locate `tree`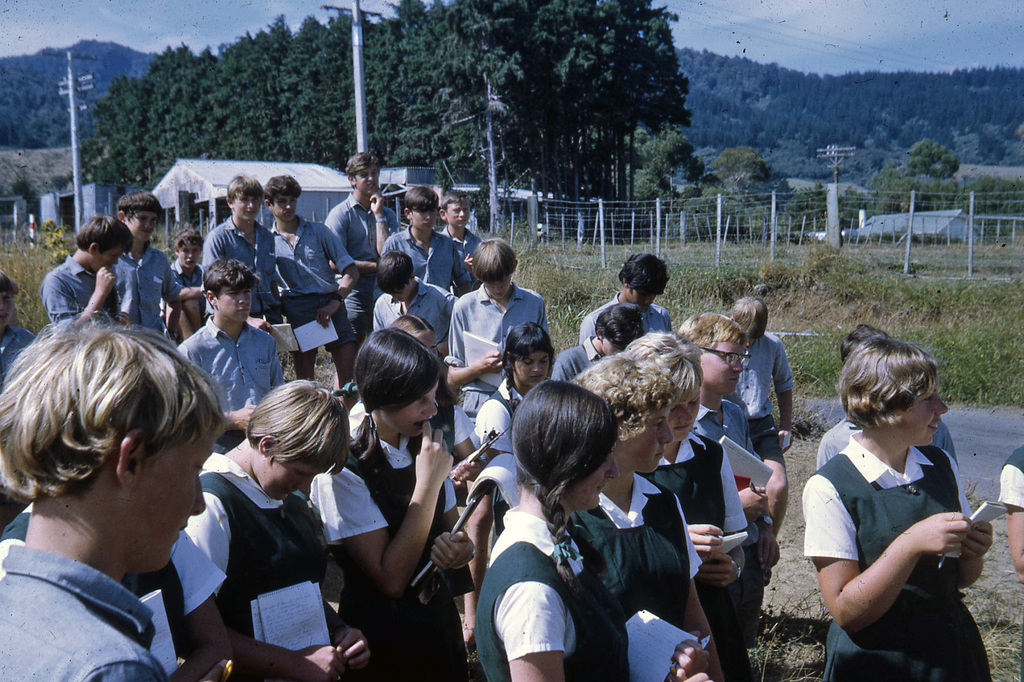
x1=509, y1=0, x2=589, y2=187
